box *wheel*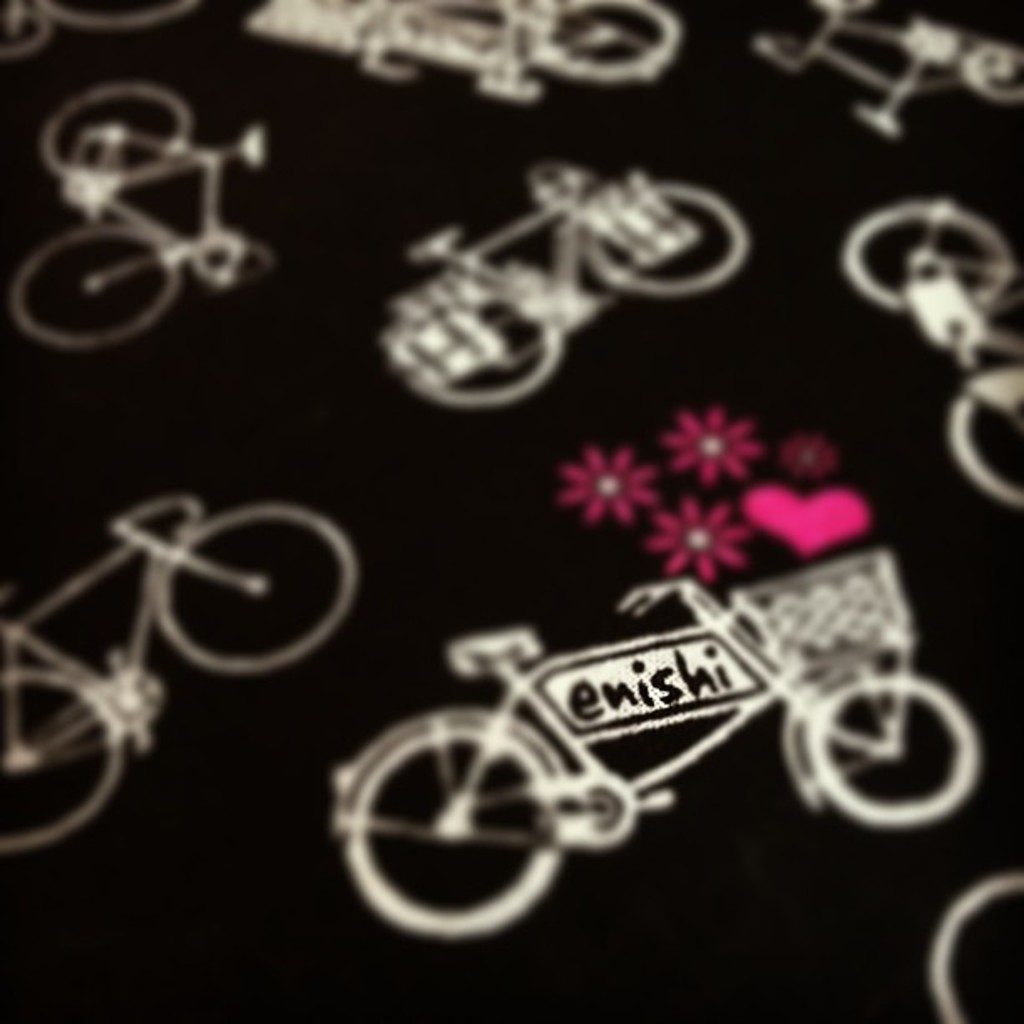
<region>842, 196, 1006, 318</region>
